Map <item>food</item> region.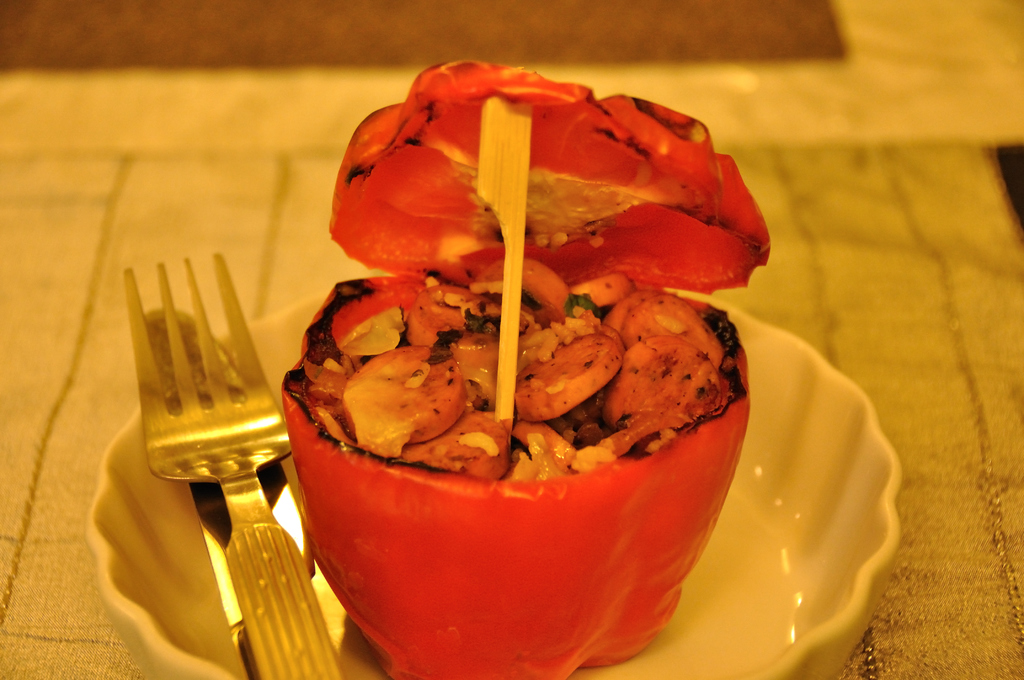
Mapped to Rect(244, 71, 796, 577).
